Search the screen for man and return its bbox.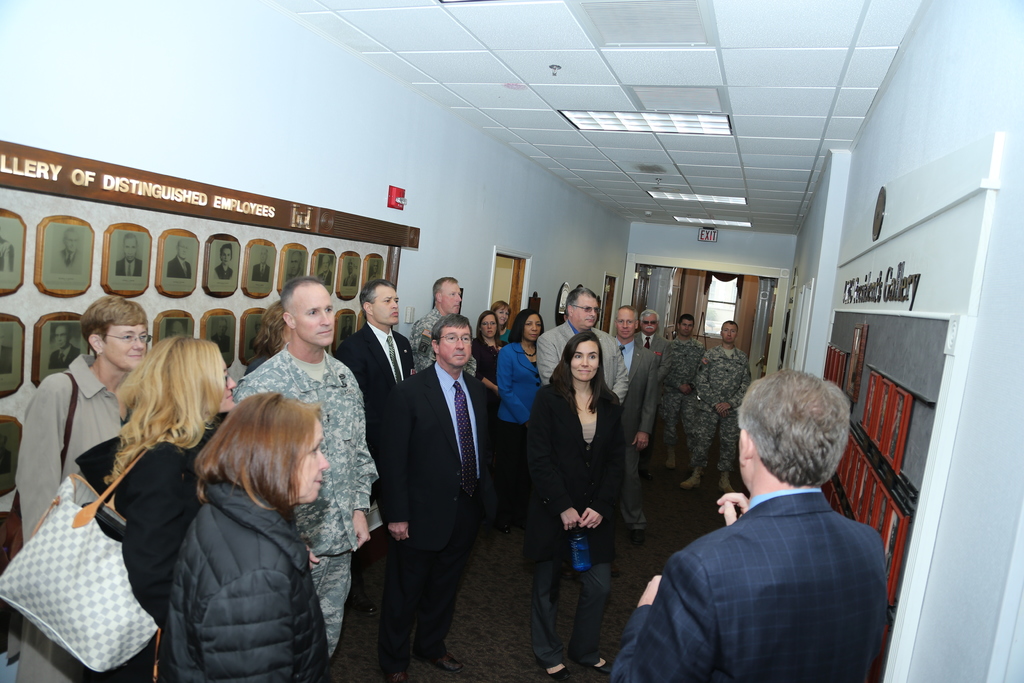
Found: [660,316,707,471].
